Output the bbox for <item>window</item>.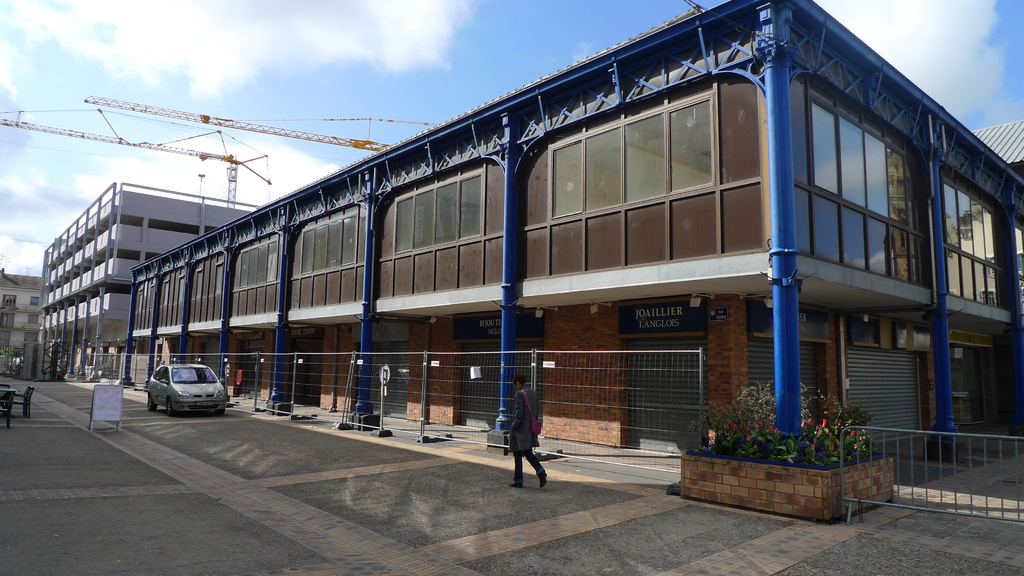
l=212, t=260, r=222, b=294.
